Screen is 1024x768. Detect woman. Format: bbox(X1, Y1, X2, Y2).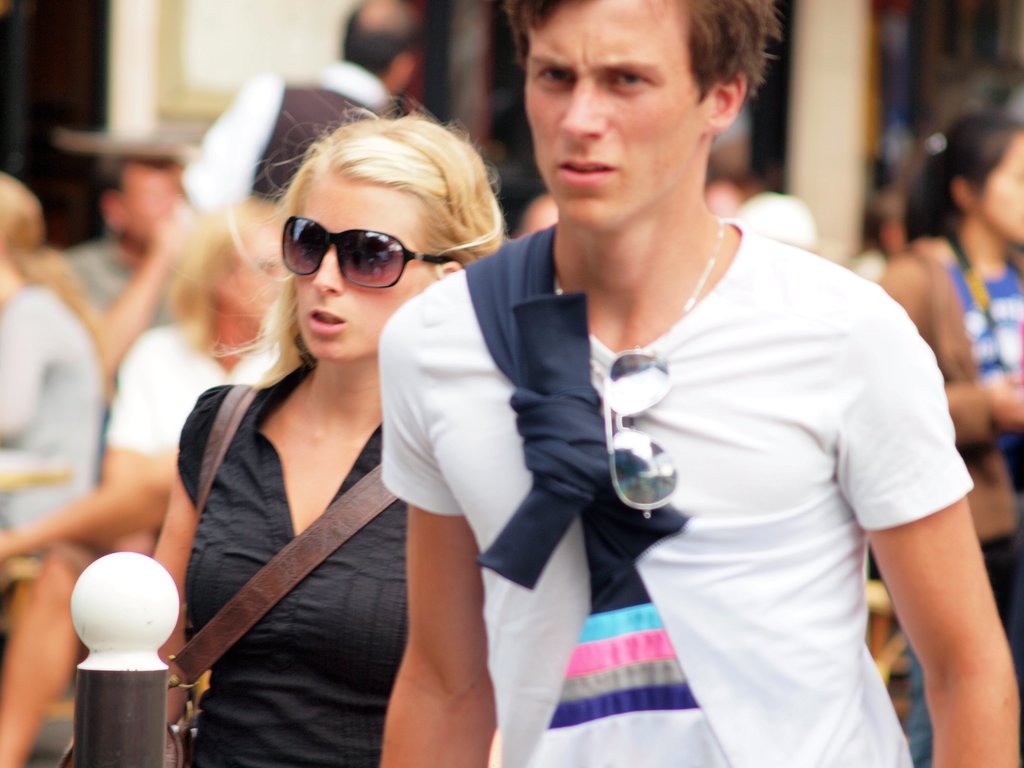
bbox(0, 170, 112, 544).
